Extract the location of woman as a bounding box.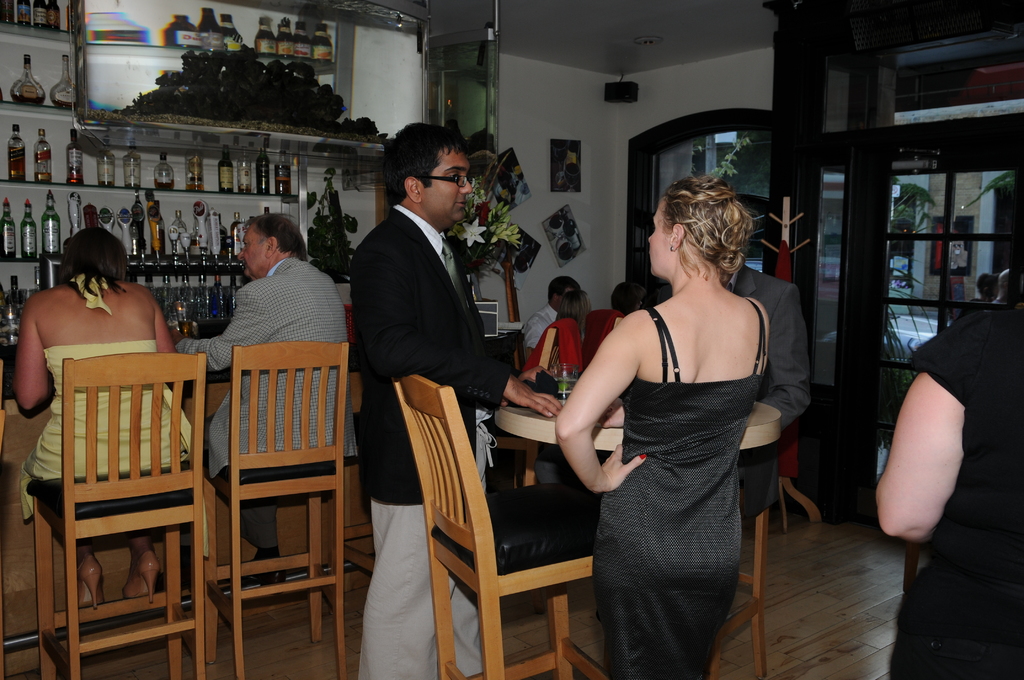
x1=18 y1=225 x2=203 y2=608.
